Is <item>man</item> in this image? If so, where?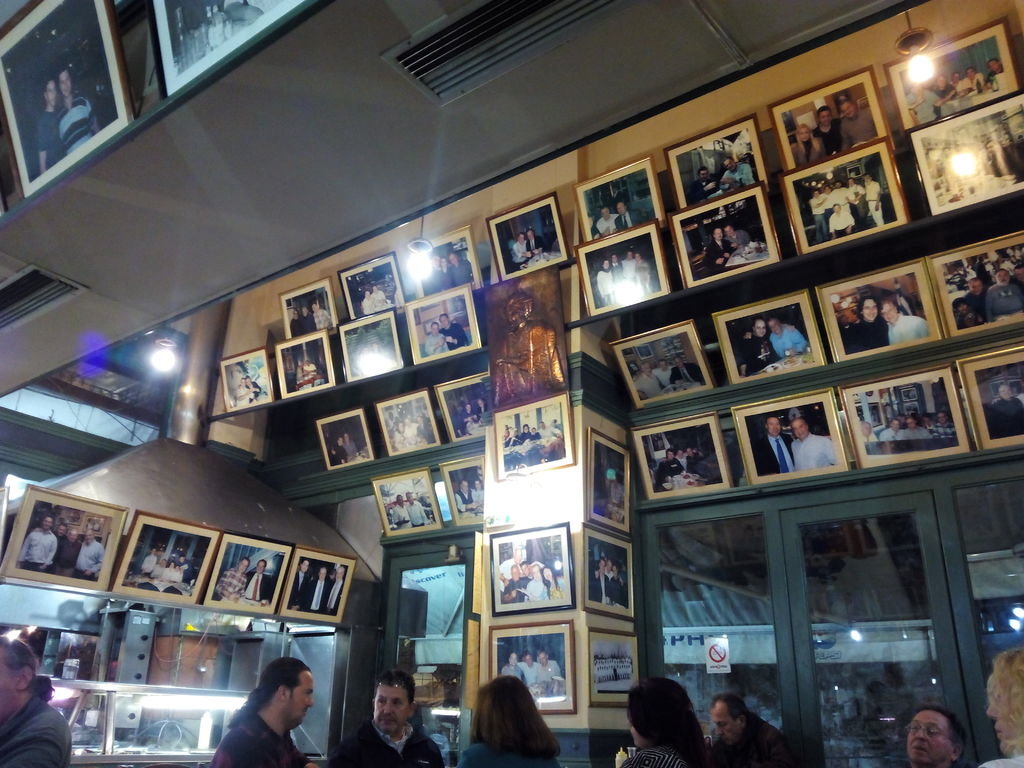
Yes, at detection(52, 521, 69, 562).
